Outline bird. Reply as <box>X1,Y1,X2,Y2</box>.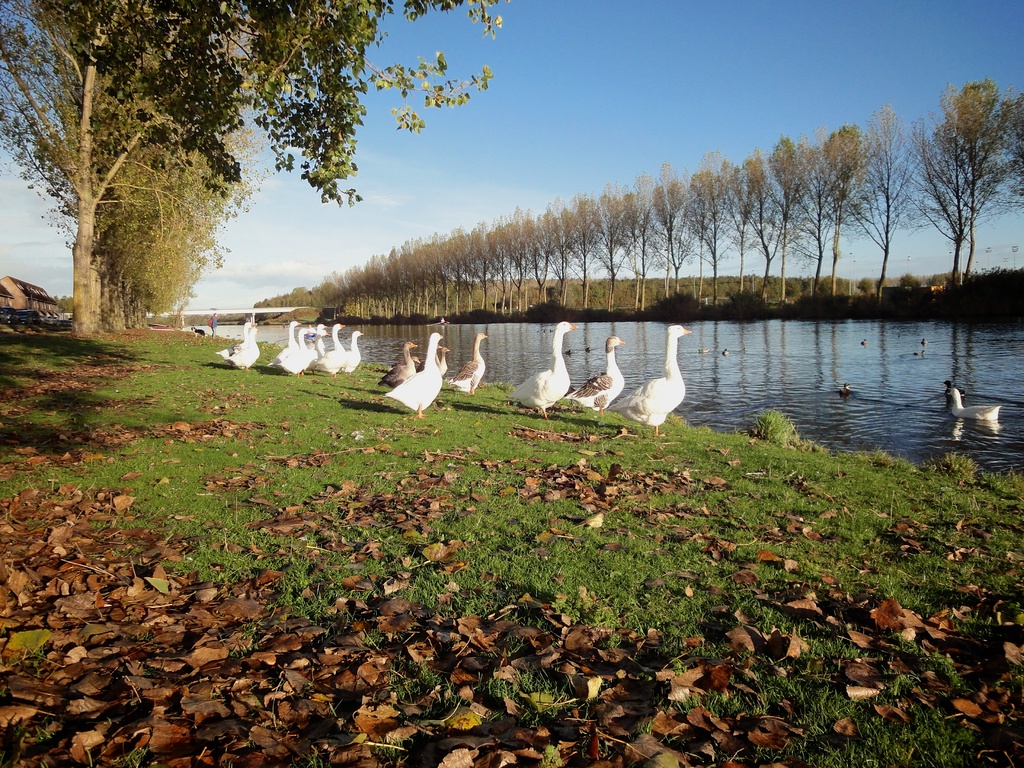
<box>621,326,691,441</box>.
